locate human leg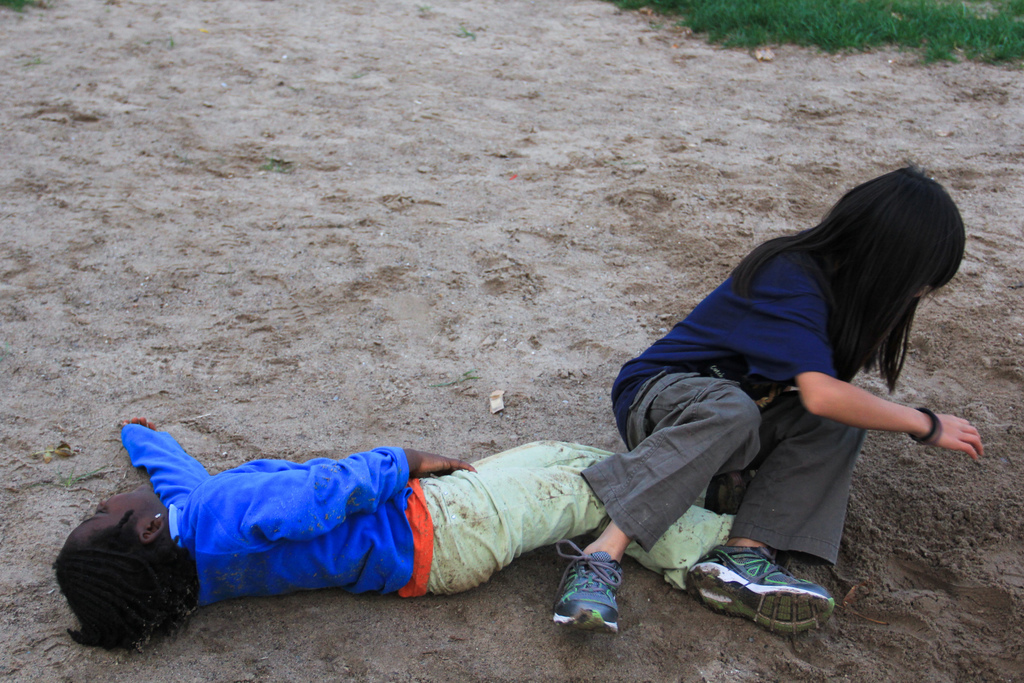
region(401, 432, 737, 591)
